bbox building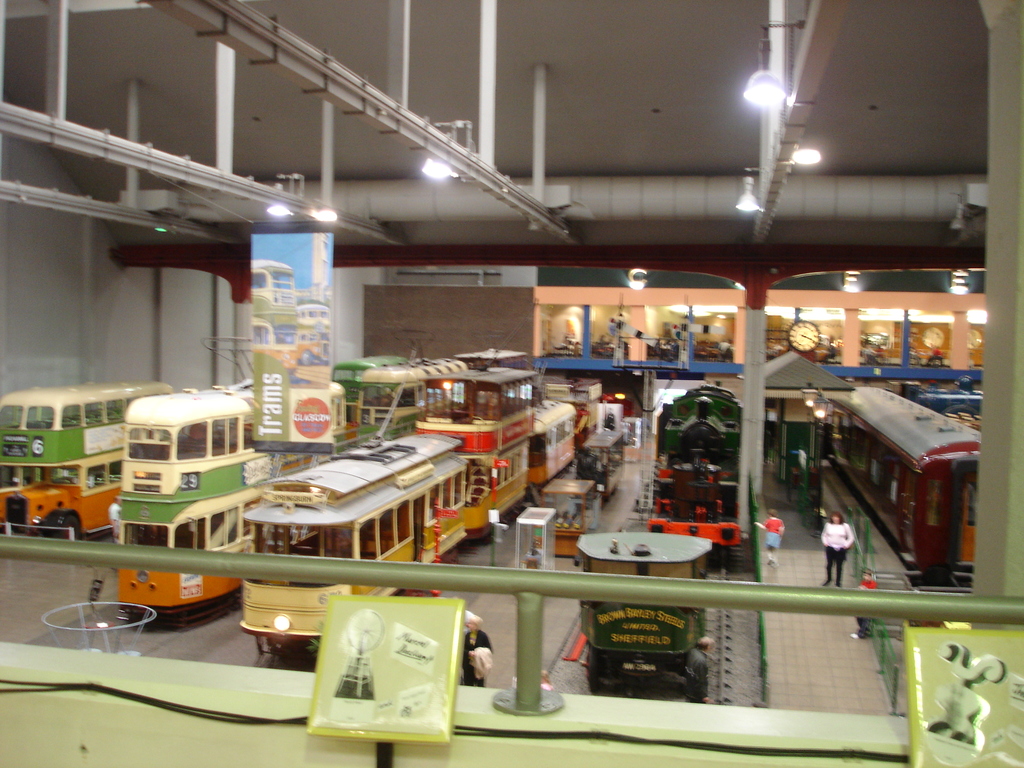
locate(0, 0, 1023, 767)
